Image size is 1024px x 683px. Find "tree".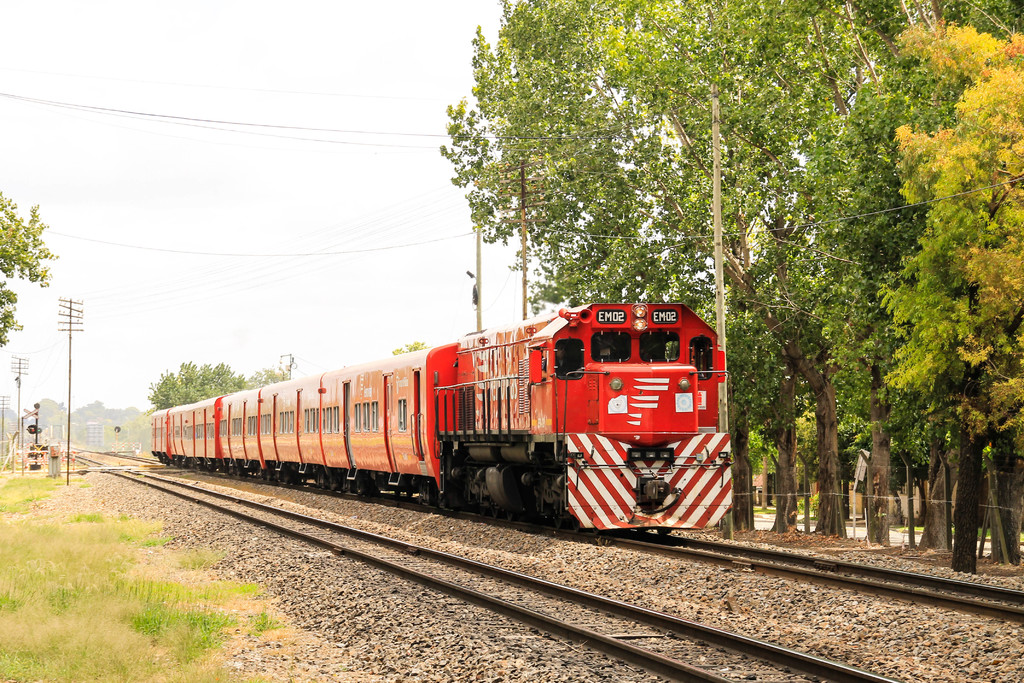
BBox(147, 364, 285, 419).
